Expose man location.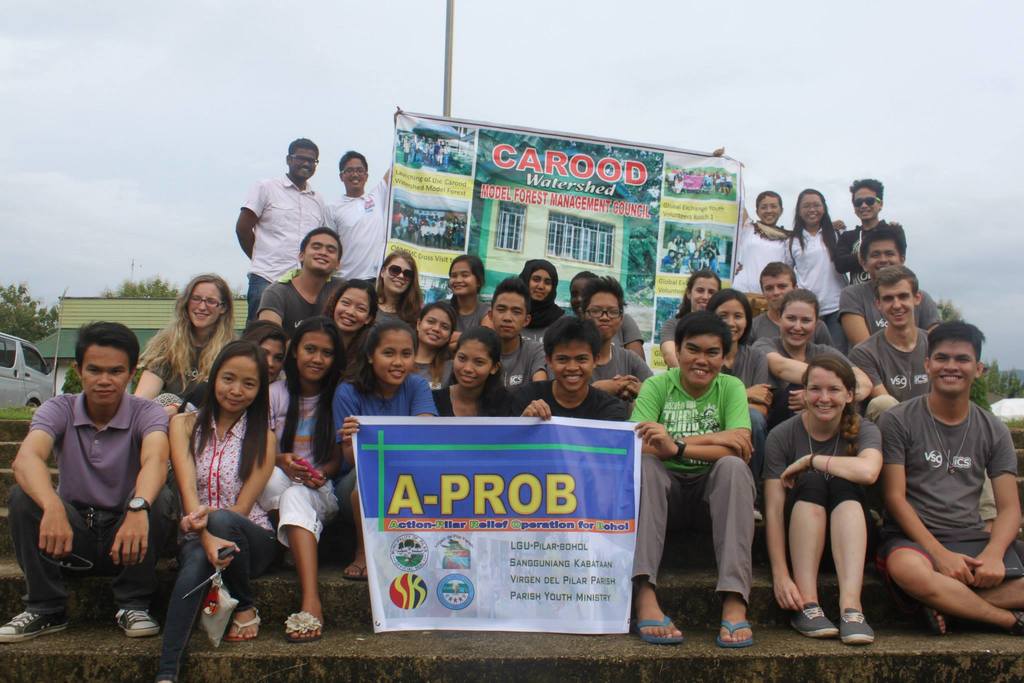
Exposed at BBox(236, 135, 325, 328).
